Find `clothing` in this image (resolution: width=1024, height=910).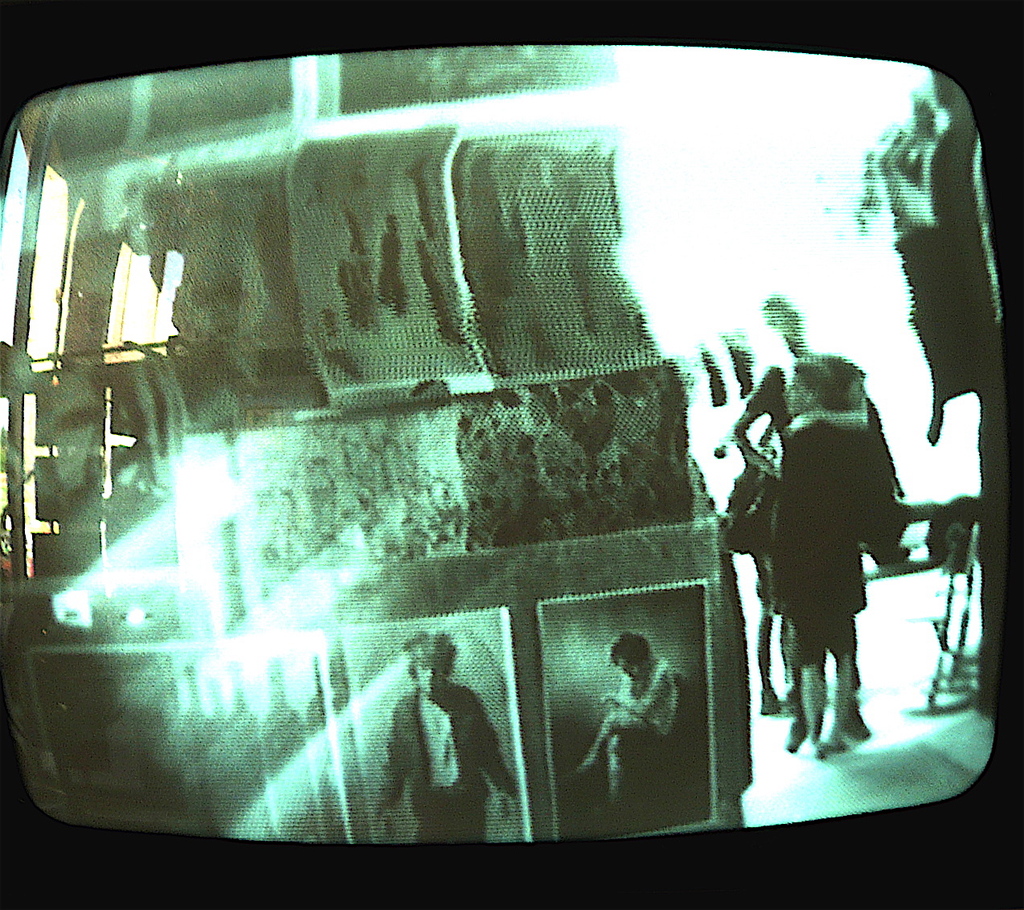
bbox=[766, 414, 871, 669].
